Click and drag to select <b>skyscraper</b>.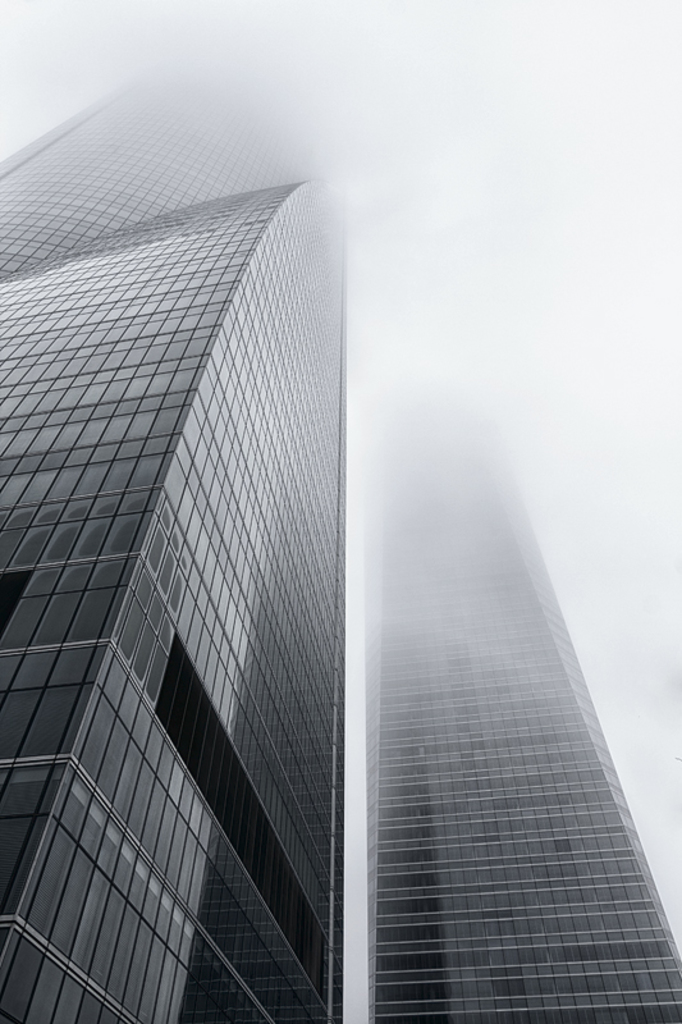
Selection: pyautogui.locateOnScreen(371, 381, 681, 1023).
